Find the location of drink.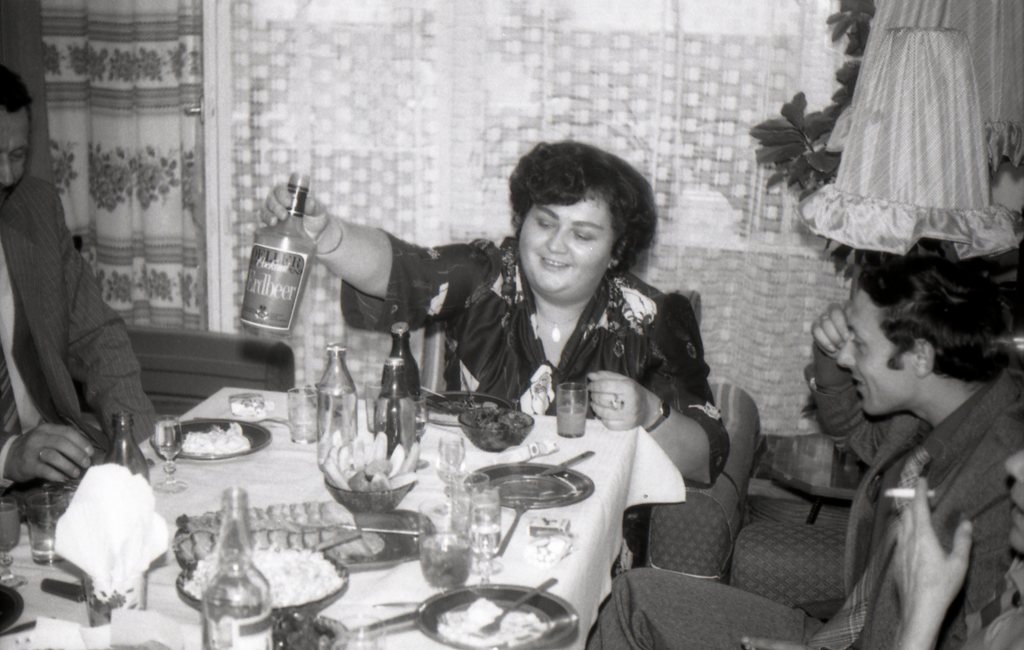
Location: <region>152, 422, 181, 461</region>.
